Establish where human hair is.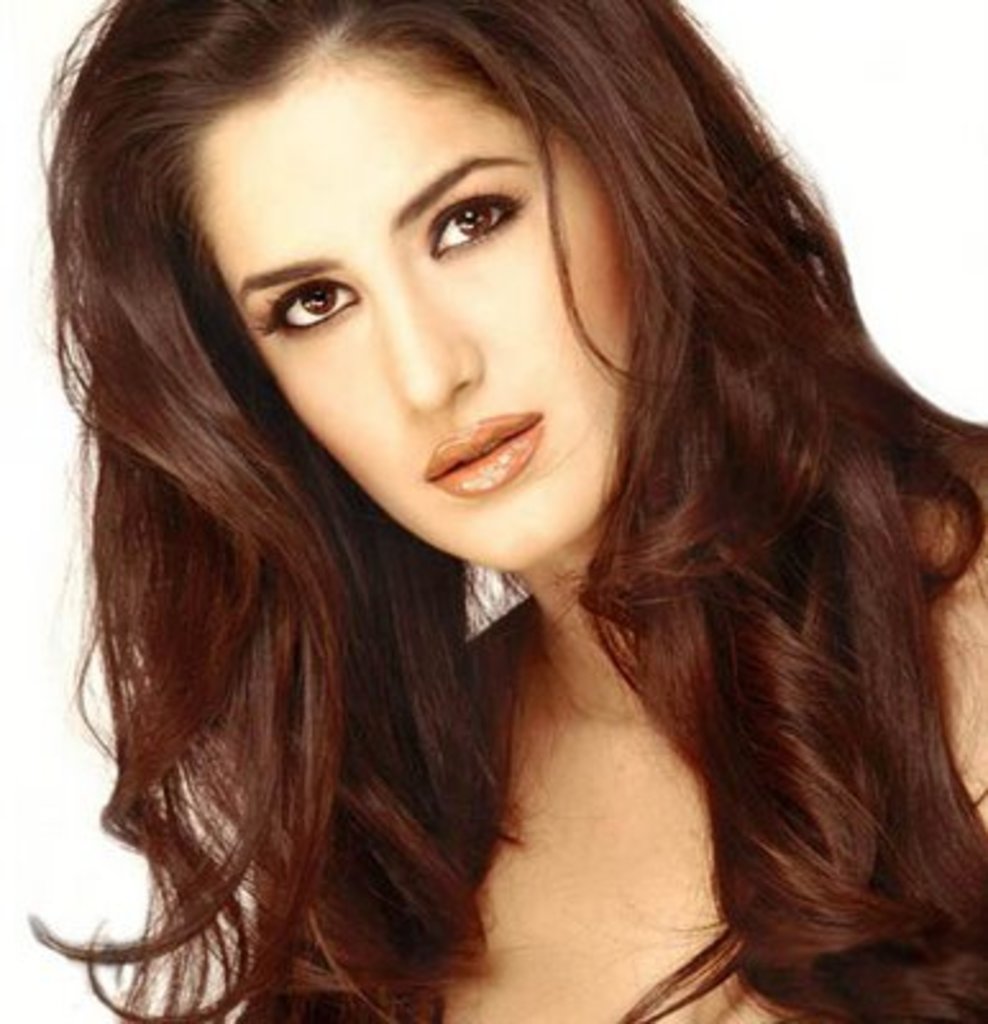
Established at locate(18, 0, 985, 1021).
